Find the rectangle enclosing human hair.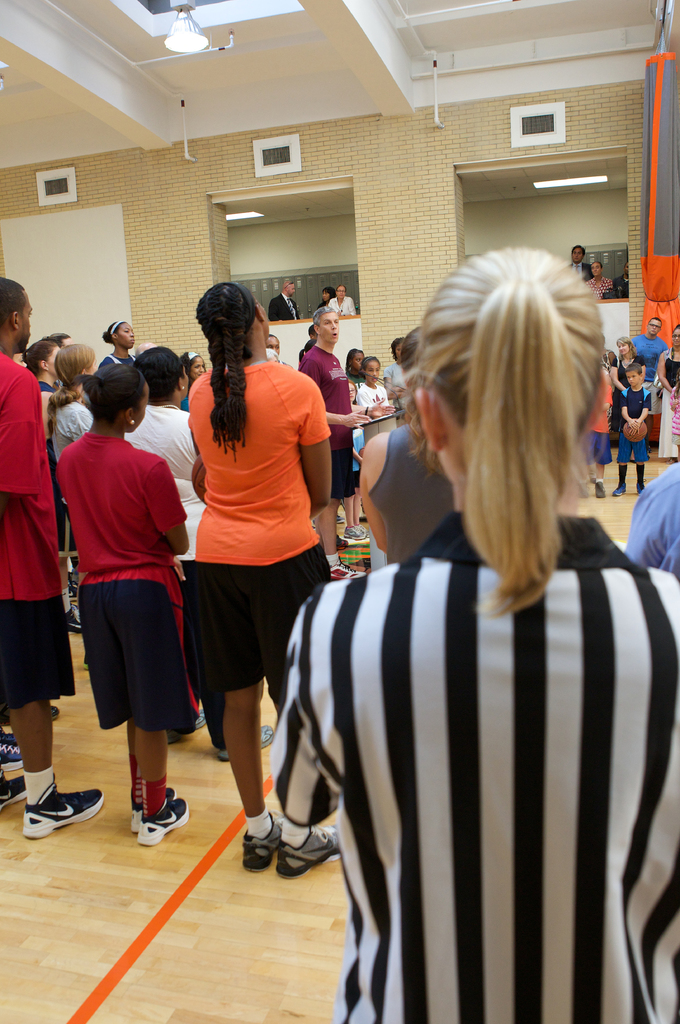
l=282, t=277, r=294, b=289.
